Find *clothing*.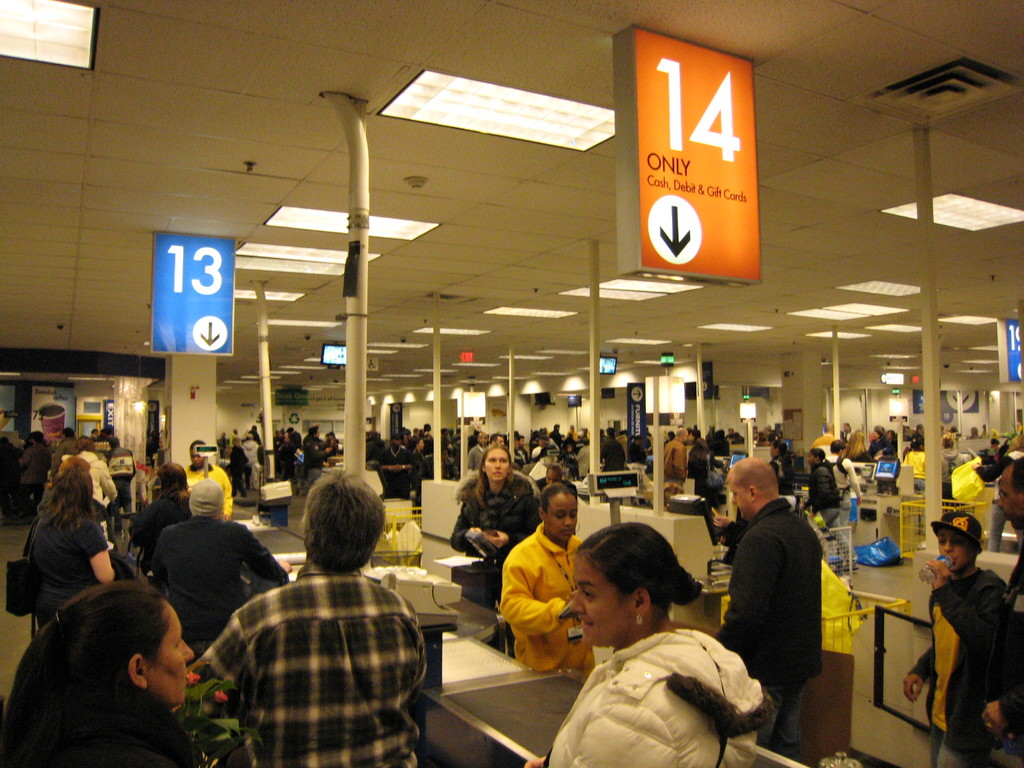
Rect(662, 436, 685, 492).
